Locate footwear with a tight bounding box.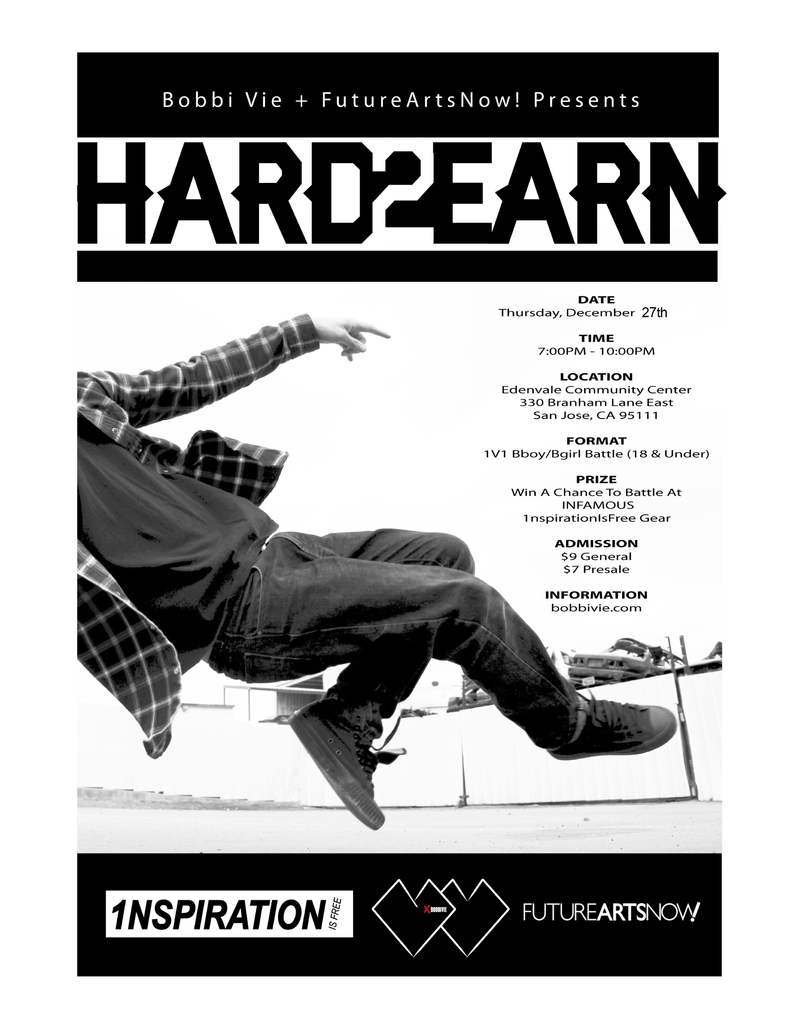
<region>551, 700, 684, 773</region>.
